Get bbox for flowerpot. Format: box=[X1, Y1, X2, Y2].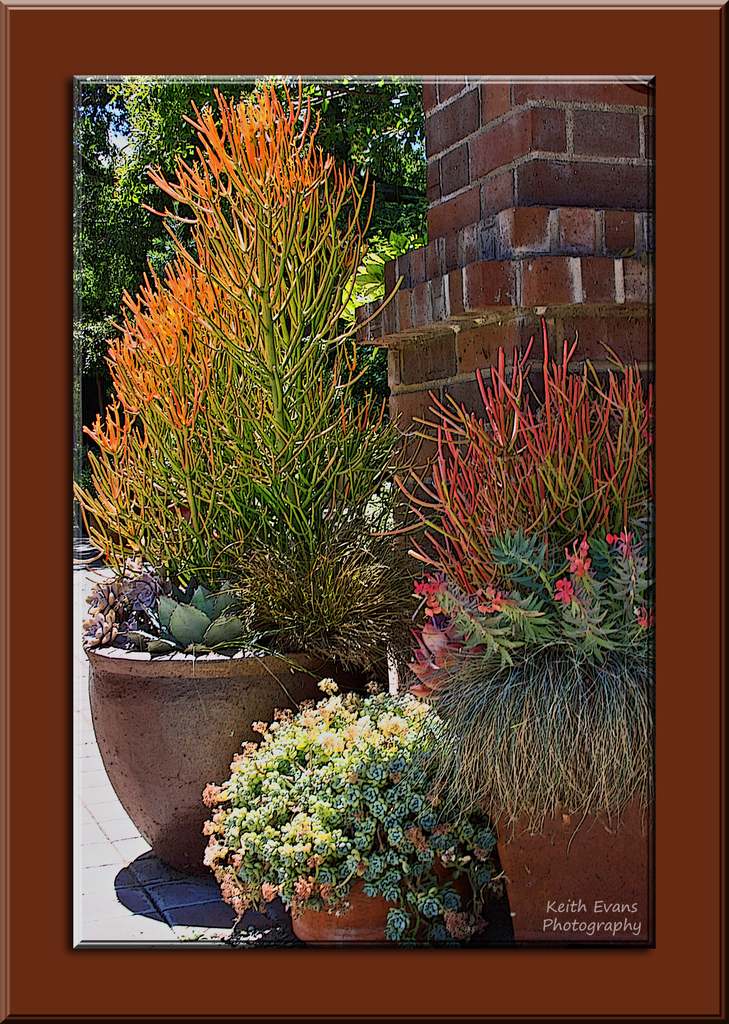
box=[483, 796, 647, 945].
